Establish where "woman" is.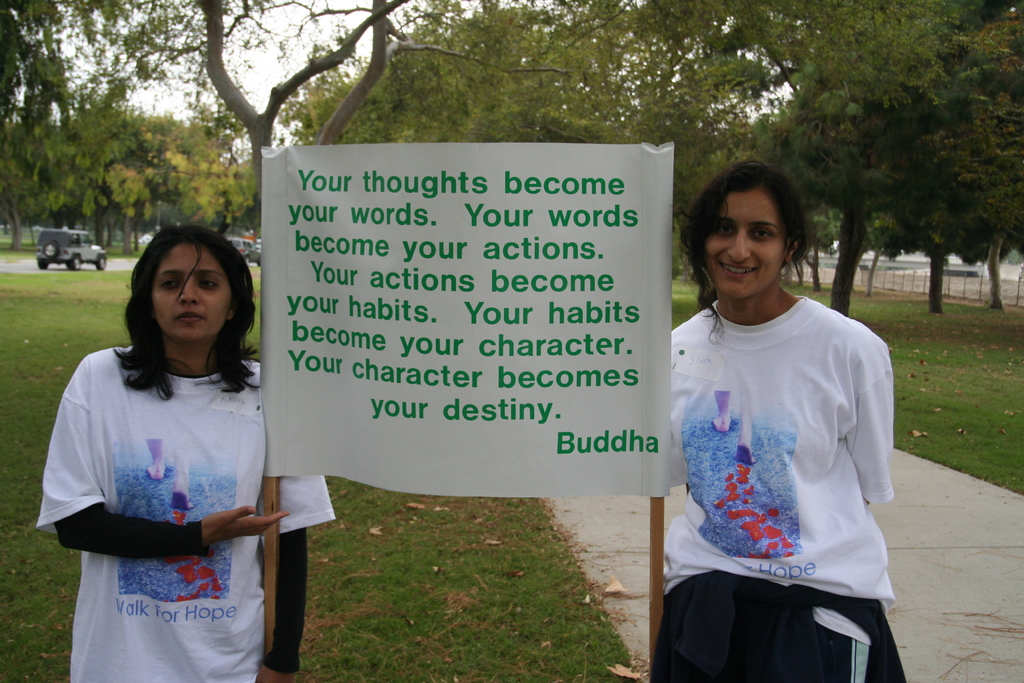
Established at crop(35, 230, 342, 682).
